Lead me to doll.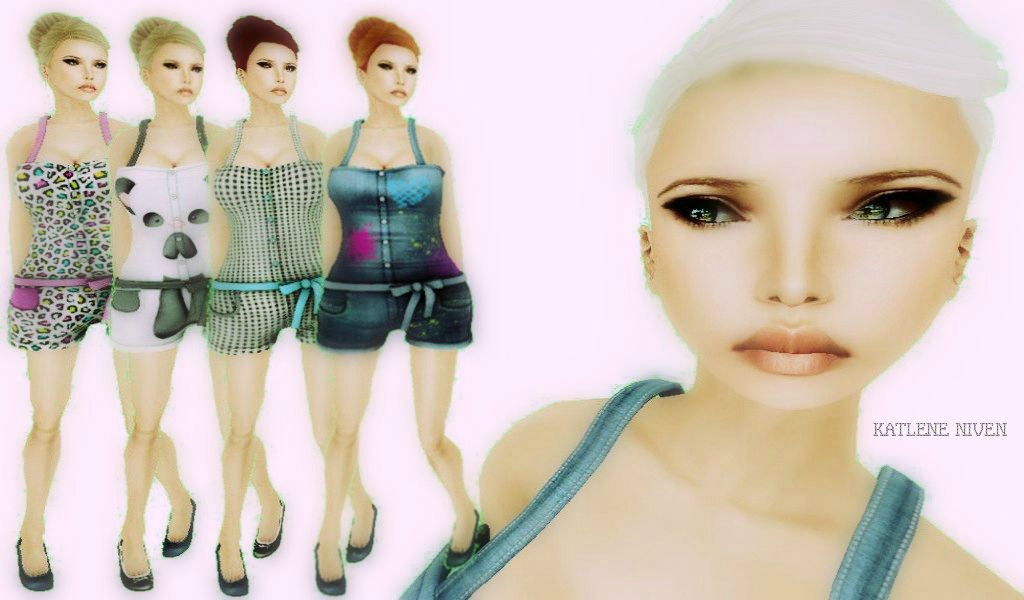
Lead to (390,0,1022,598).
